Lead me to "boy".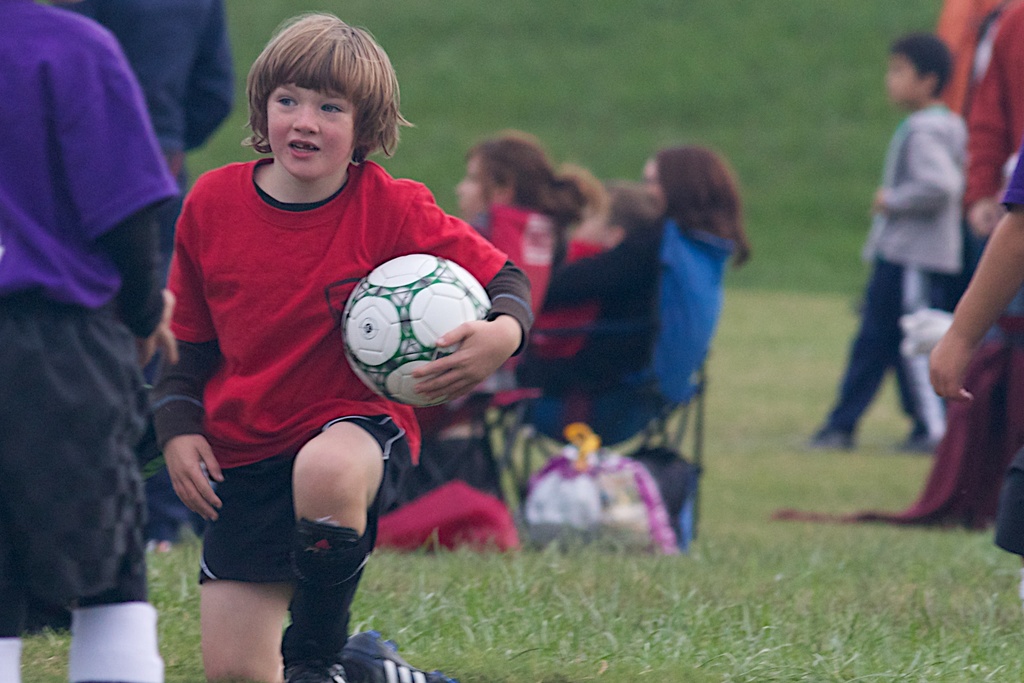
Lead to box(795, 31, 968, 457).
